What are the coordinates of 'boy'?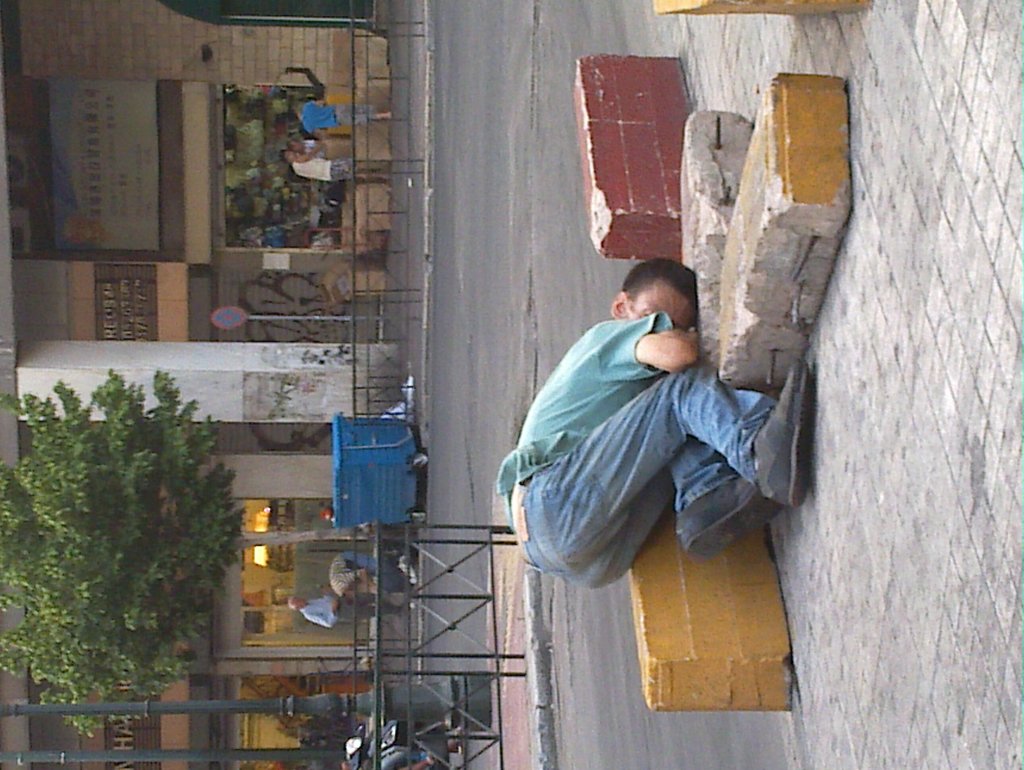
bbox=(507, 215, 813, 582).
